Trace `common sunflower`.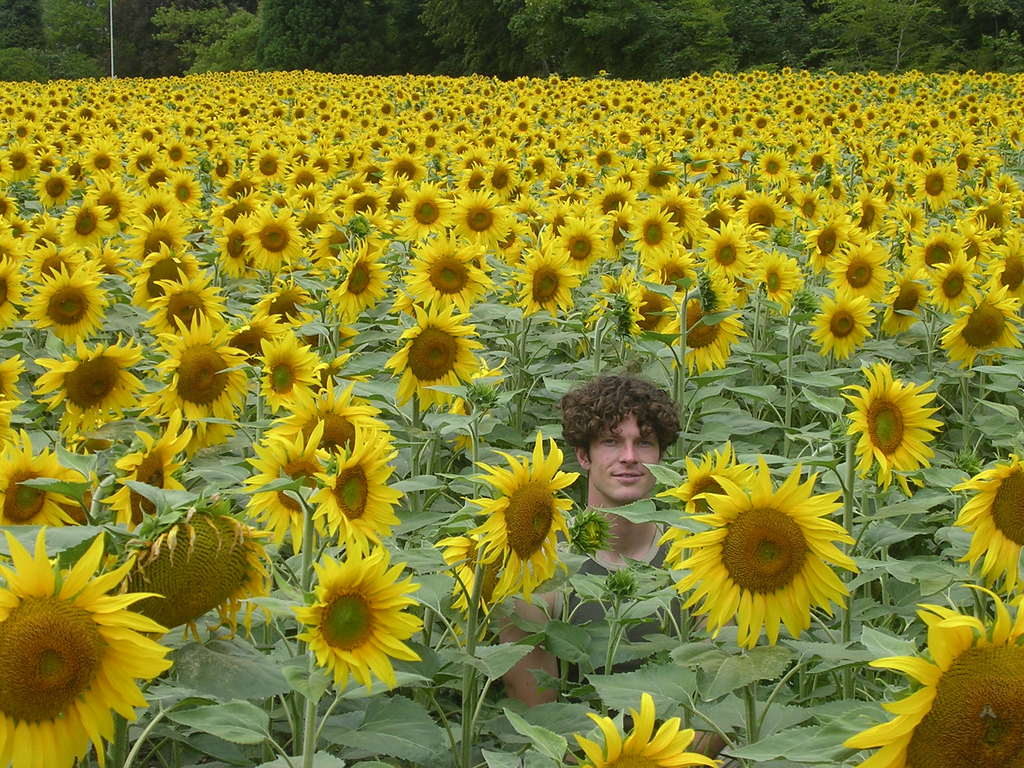
Traced to bbox=(329, 243, 380, 322).
